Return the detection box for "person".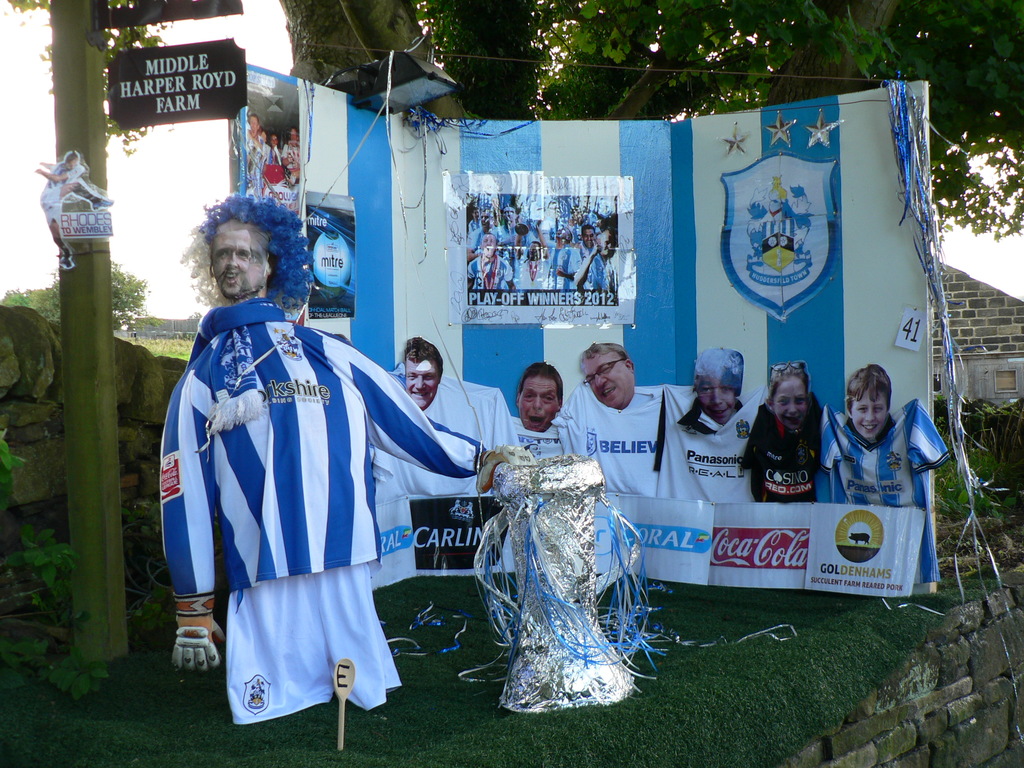
box(397, 340, 445, 408).
